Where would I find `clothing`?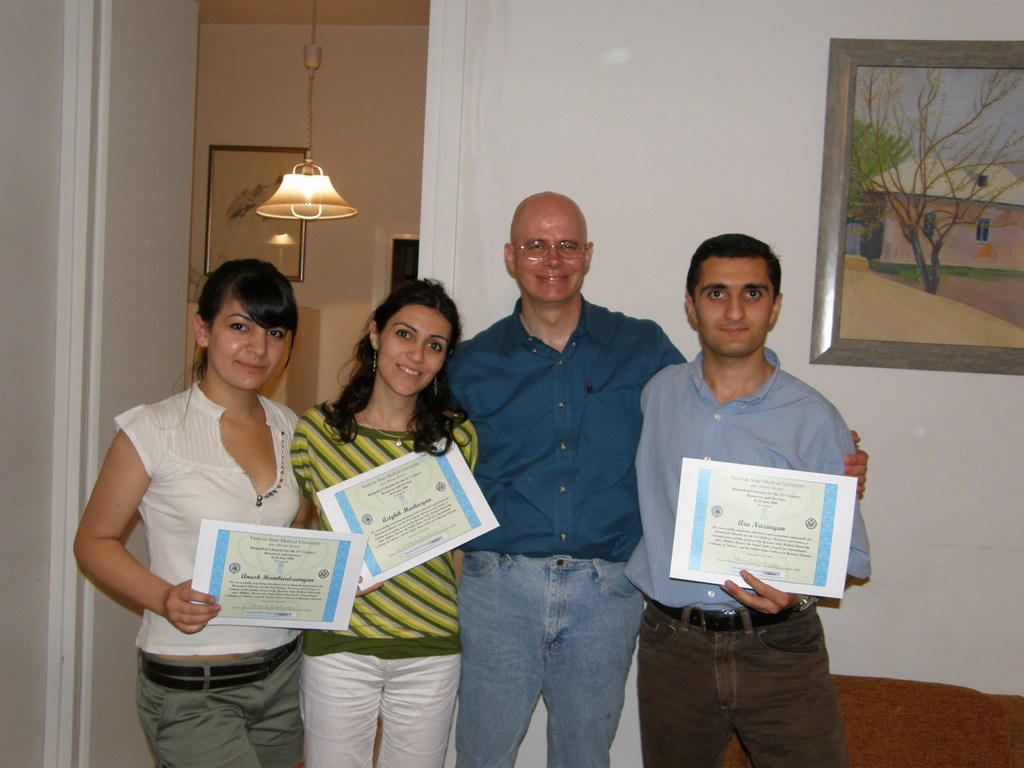
At 624/348/872/767.
